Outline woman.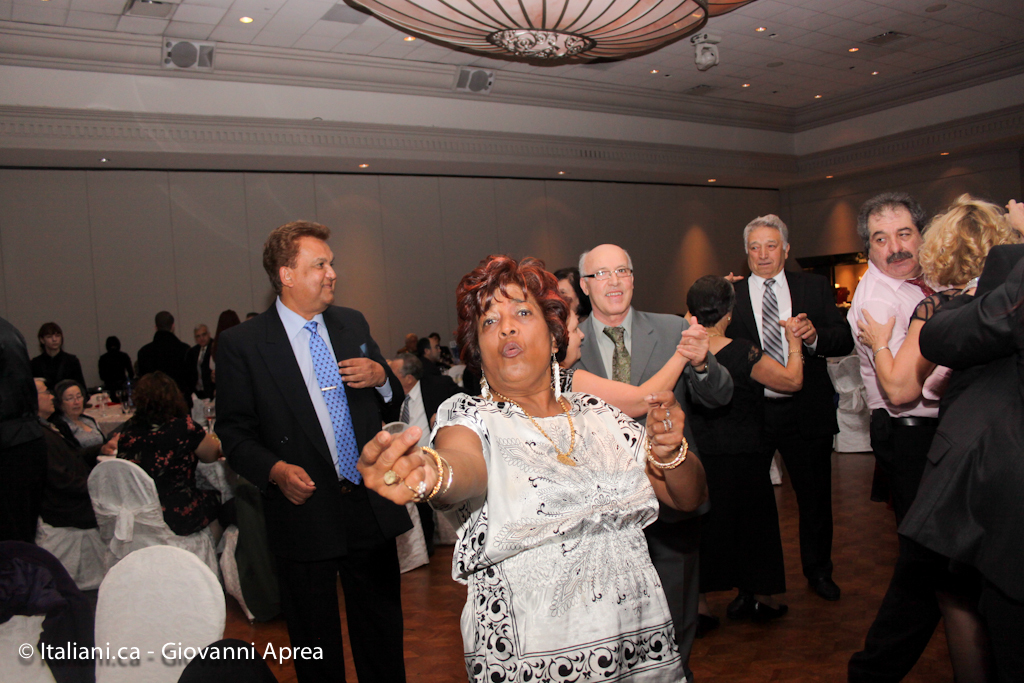
Outline: 857 195 1023 409.
